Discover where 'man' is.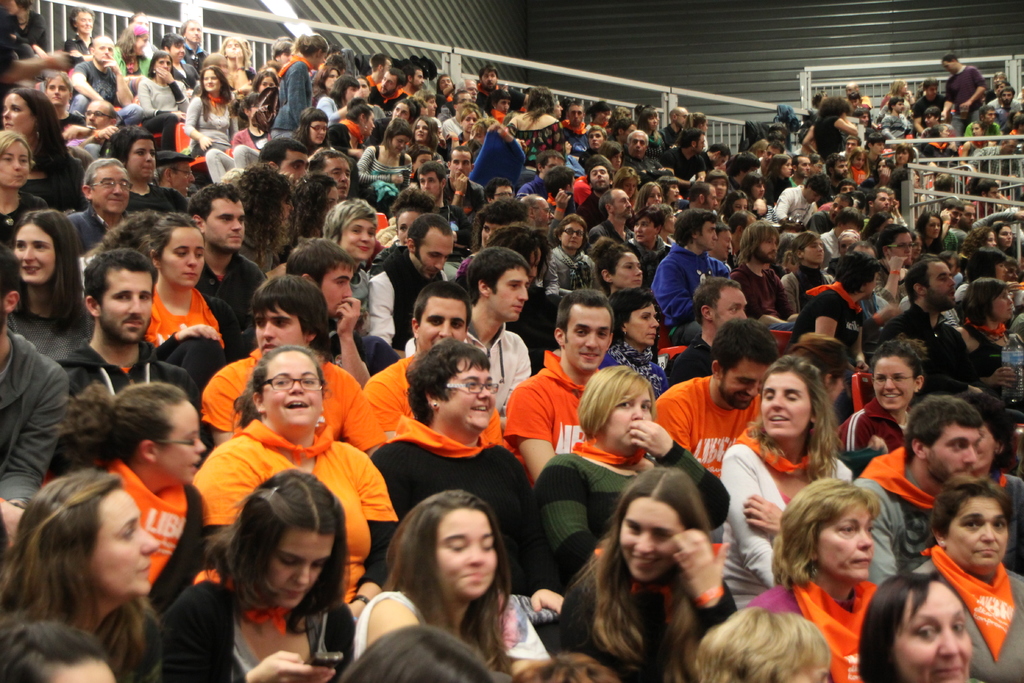
Discovered at BBox(858, 399, 979, 595).
